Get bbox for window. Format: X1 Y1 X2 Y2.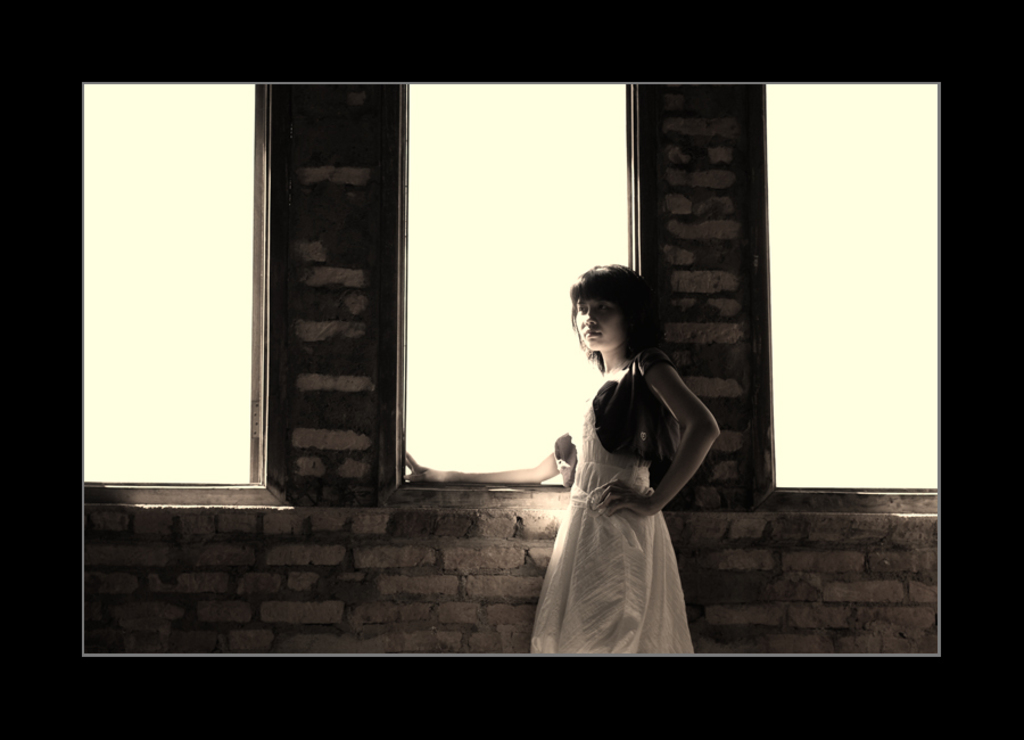
749 79 942 510.
